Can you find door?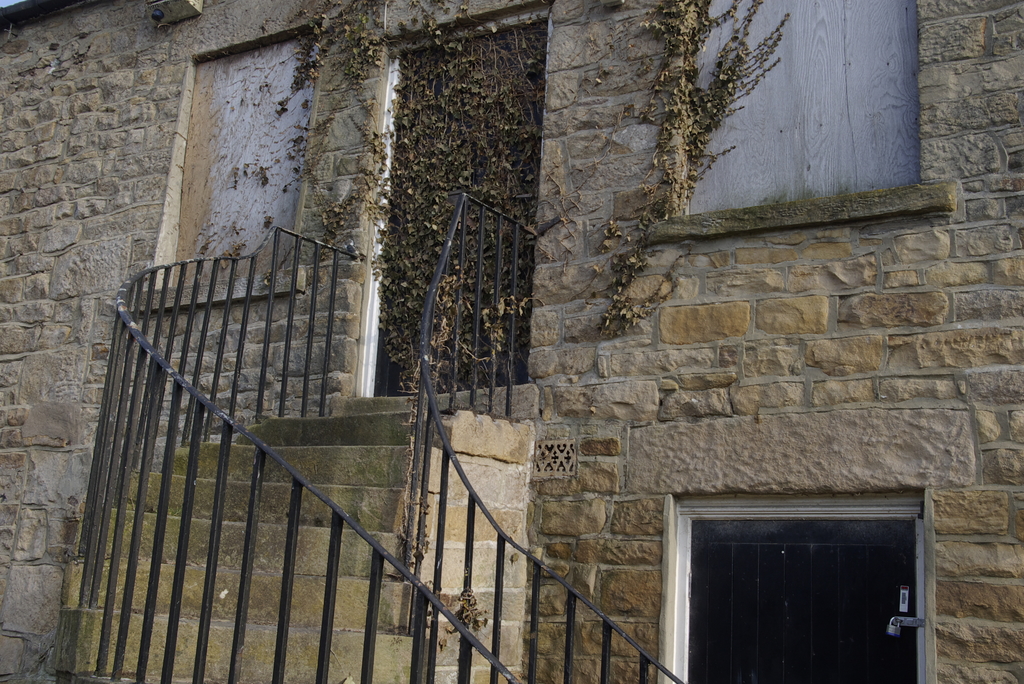
Yes, bounding box: [657, 492, 941, 683].
